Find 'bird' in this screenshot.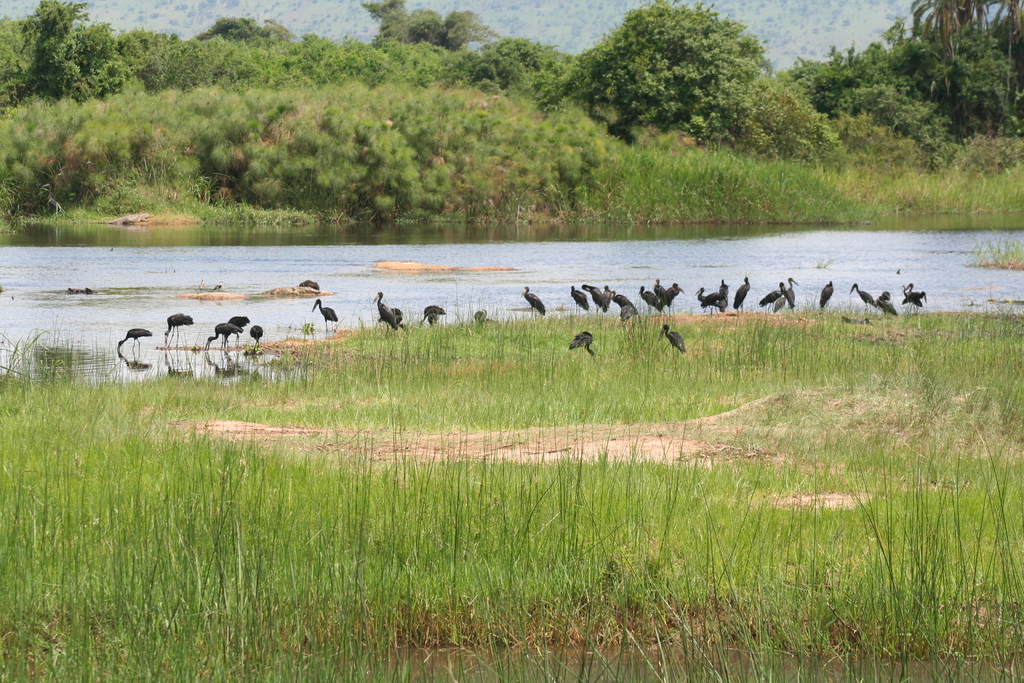
The bounding box for 'bird' is detection(369, 292, 395, 331).
